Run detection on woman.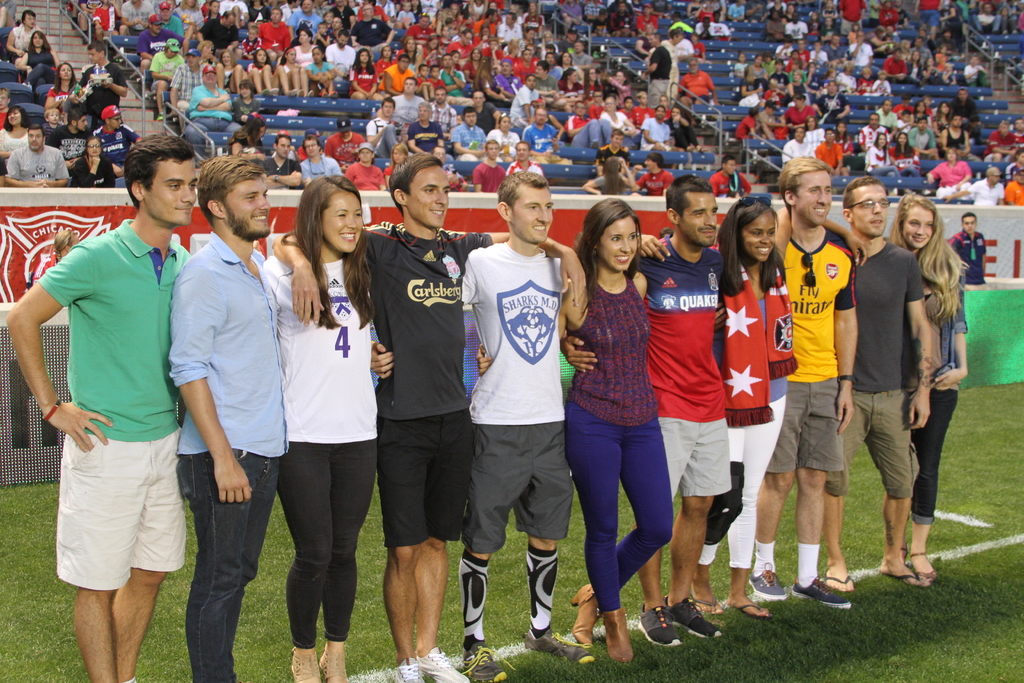
Result: 374:44:397:71.
